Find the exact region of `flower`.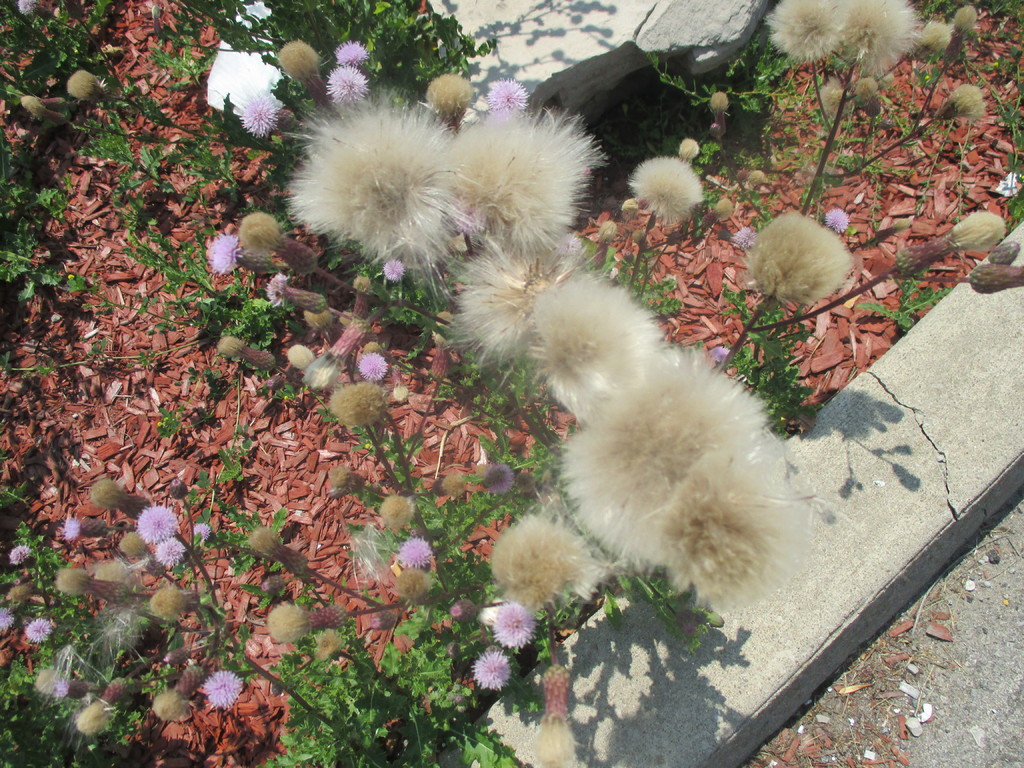
Exact region: [192, 524, 211, 540].
